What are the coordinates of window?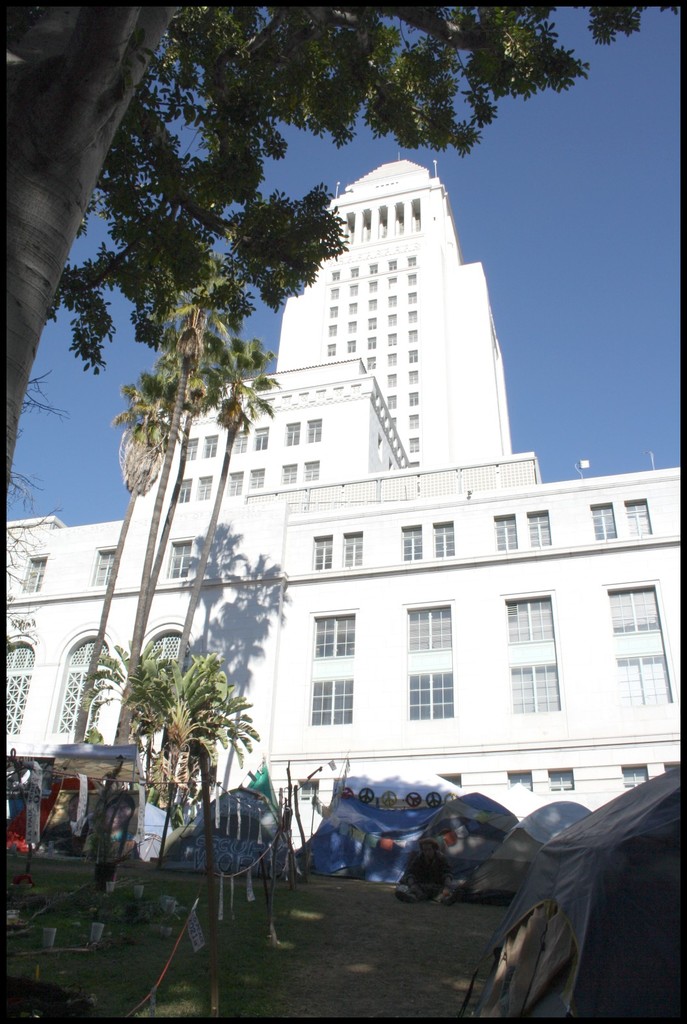
<bbox>56, 636, 110, 735</bbox>.
